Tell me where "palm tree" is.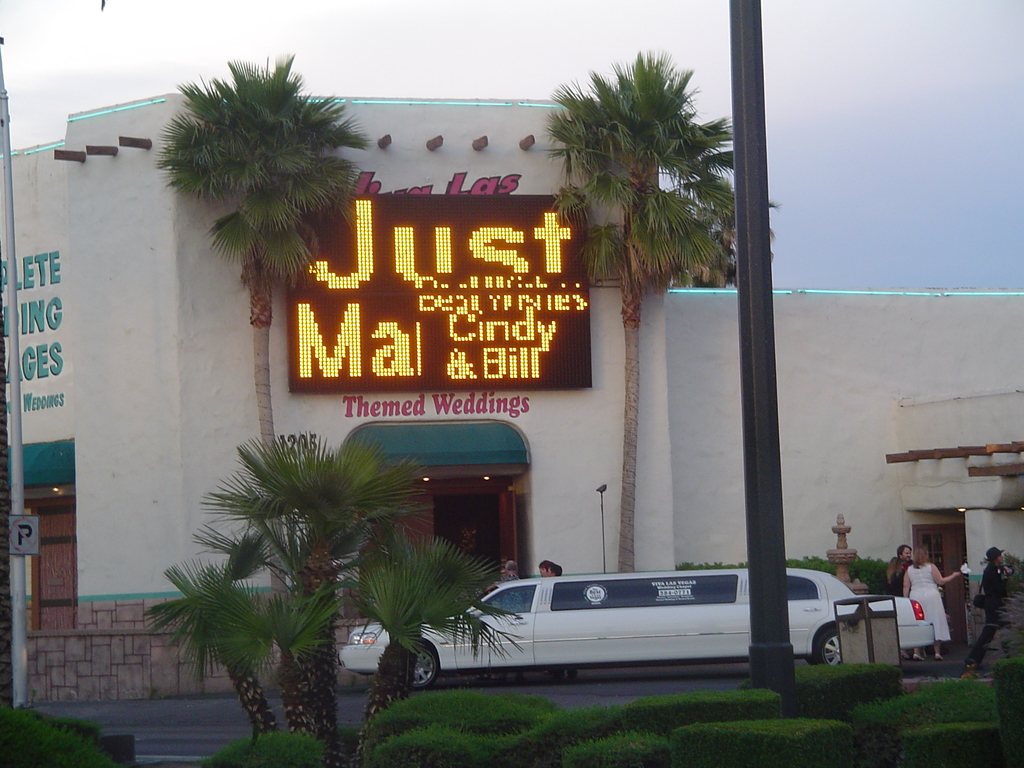
"palm tree" is at locate(564, 73, 719, 597).
